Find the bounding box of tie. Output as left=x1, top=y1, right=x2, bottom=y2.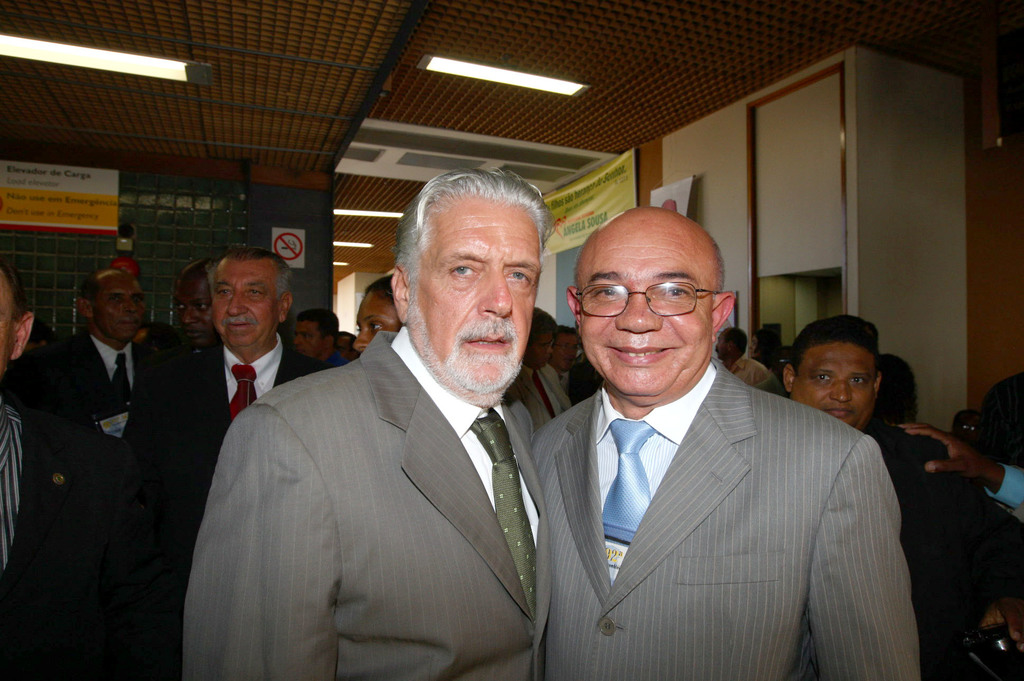
left=231, top=365, right=260, bottom=422.
